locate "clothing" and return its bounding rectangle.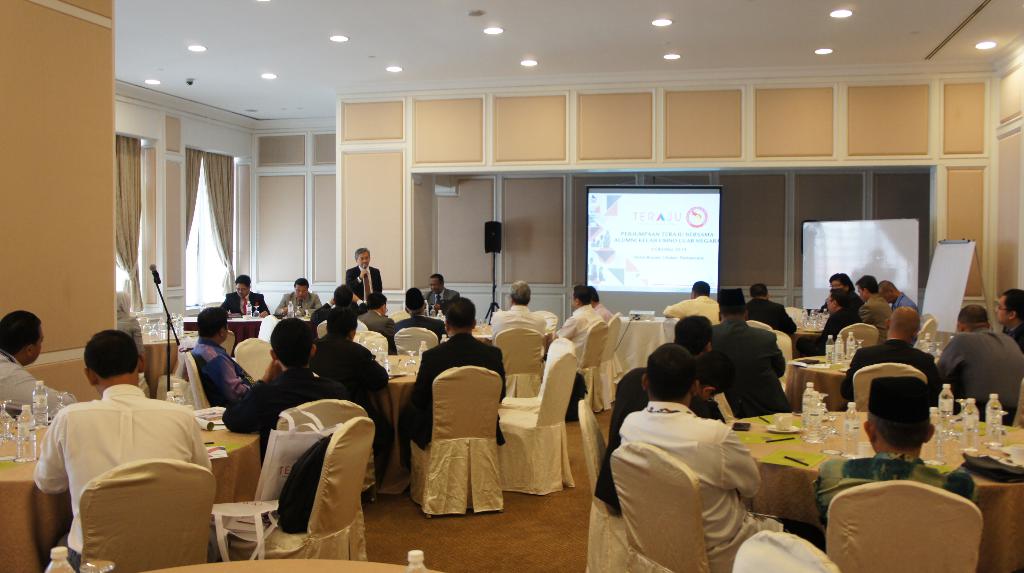
(x1=853, y1=292, x2=886, y2=351).
